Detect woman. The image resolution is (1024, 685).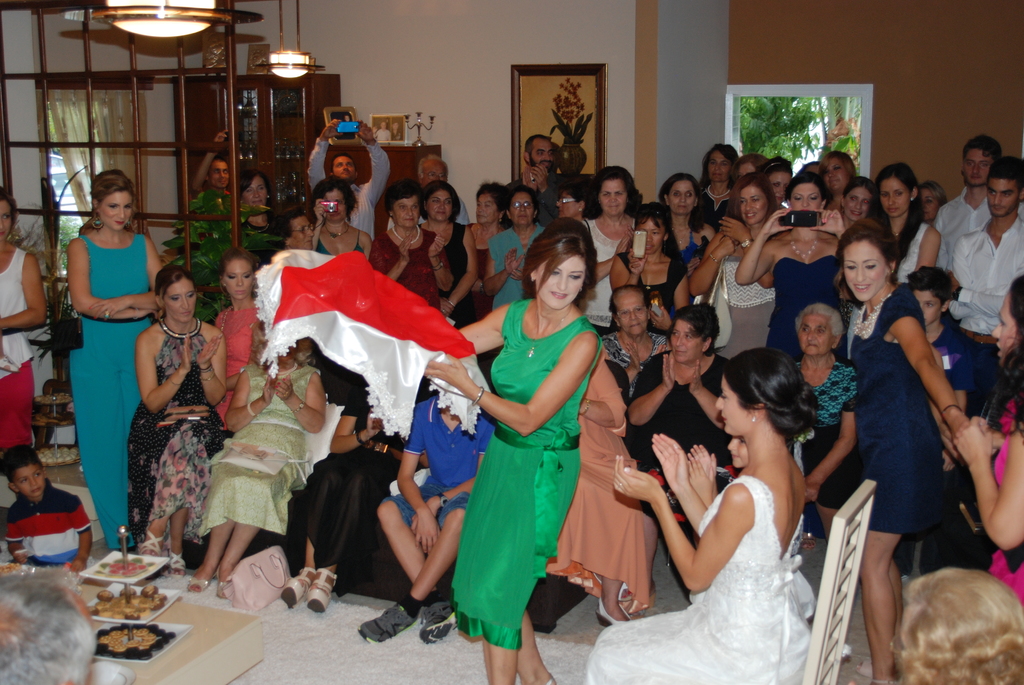
(x1=535, y1=352, x2=650, y2=626).
